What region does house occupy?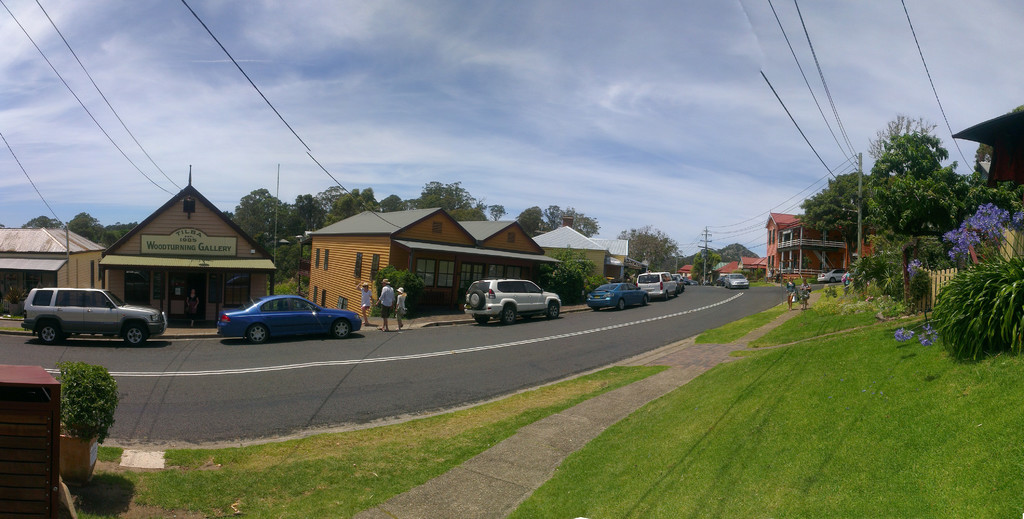
Rect(304, 201, 561, 322).
